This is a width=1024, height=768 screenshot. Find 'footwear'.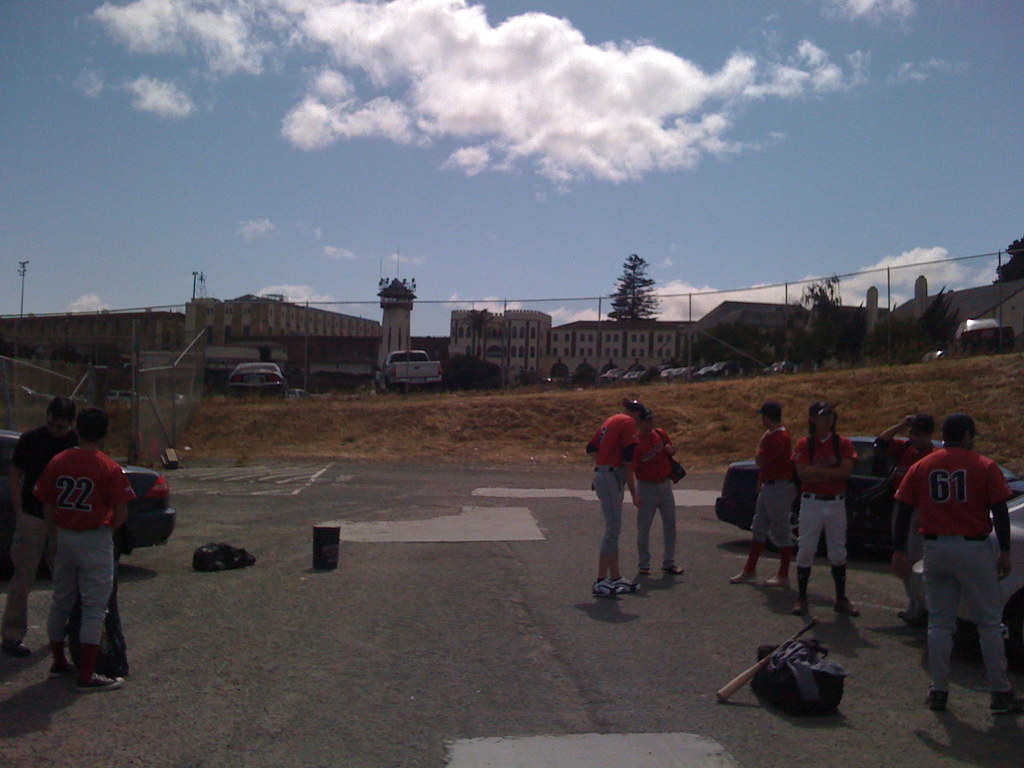
Bounding box: l=794, t=600, r=809, b=615.
